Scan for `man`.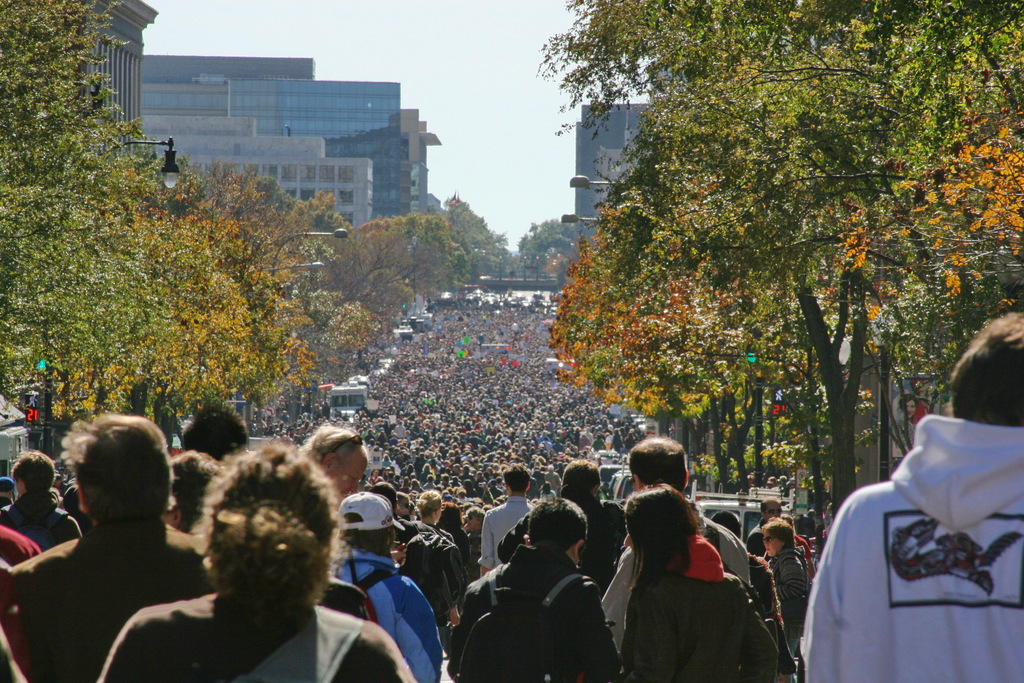
Scan result: [182,401,251,463].
